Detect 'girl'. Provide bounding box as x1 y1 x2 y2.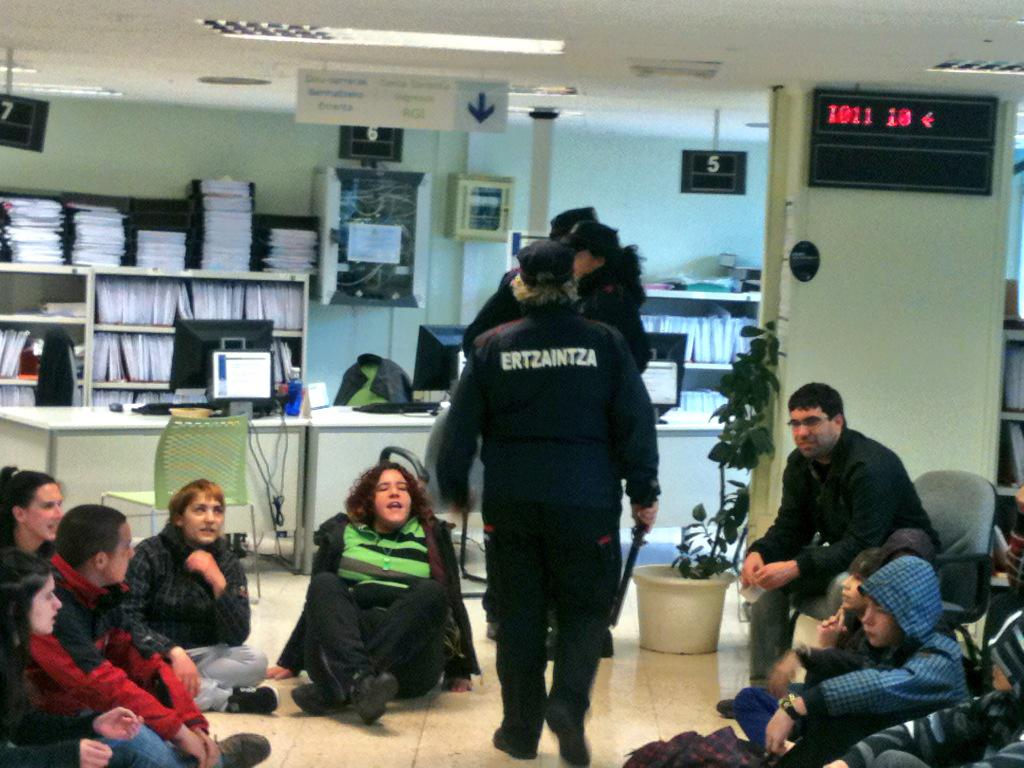
262 465 480 726.
